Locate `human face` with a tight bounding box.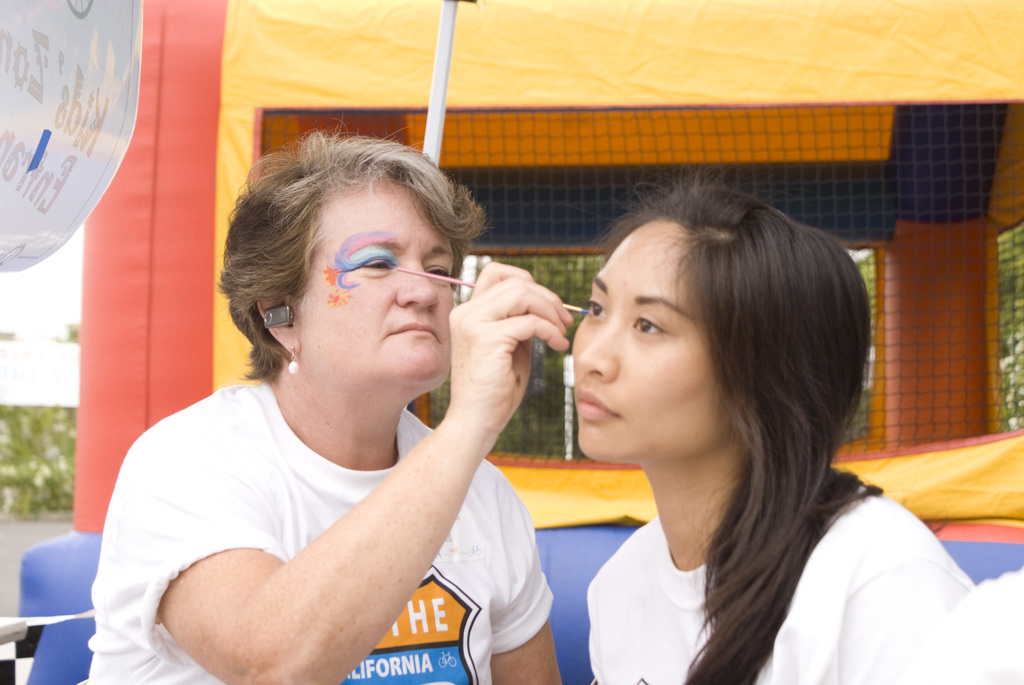
Rect(298, 187, 455, 372).
